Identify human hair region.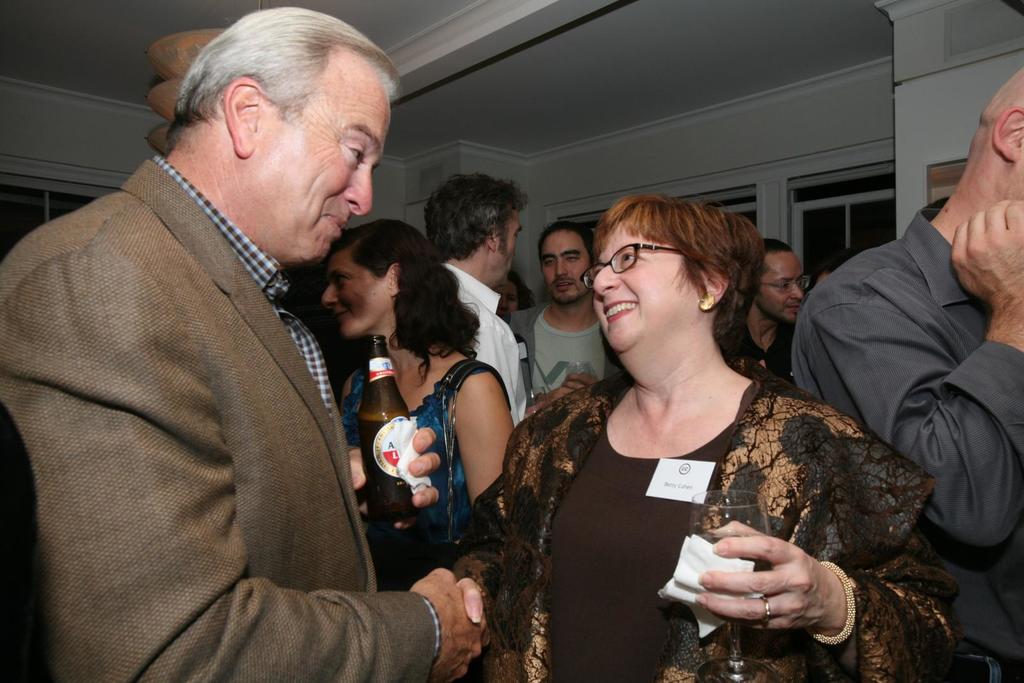
Region: Rect(920, 195, 950, 223).
